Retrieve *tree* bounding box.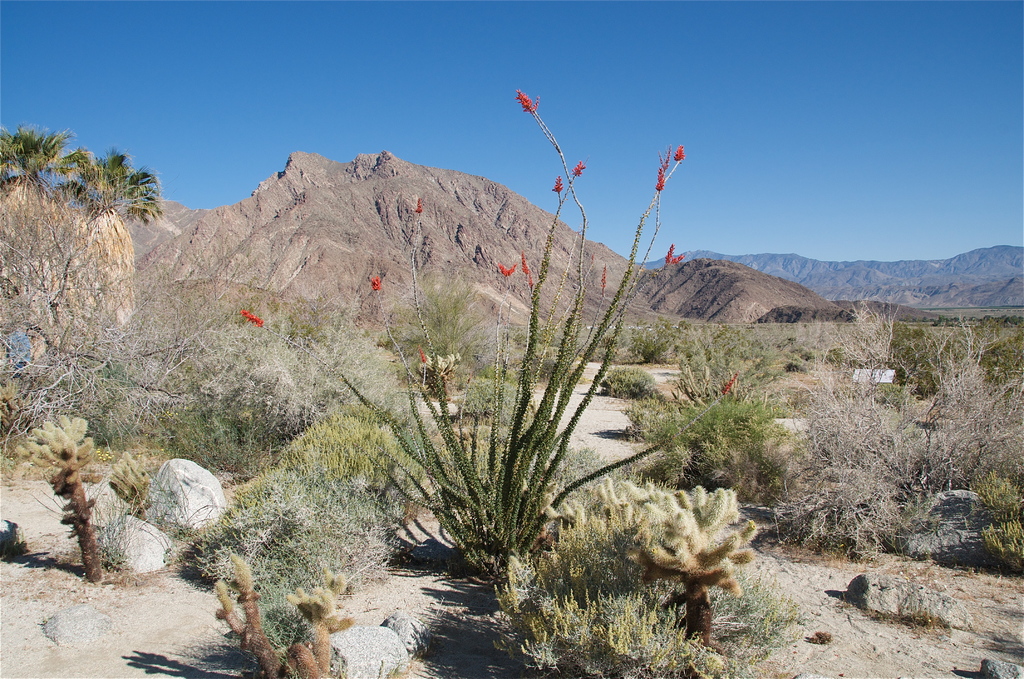
Bounding box: select_region(240, 88, 740, 591).
